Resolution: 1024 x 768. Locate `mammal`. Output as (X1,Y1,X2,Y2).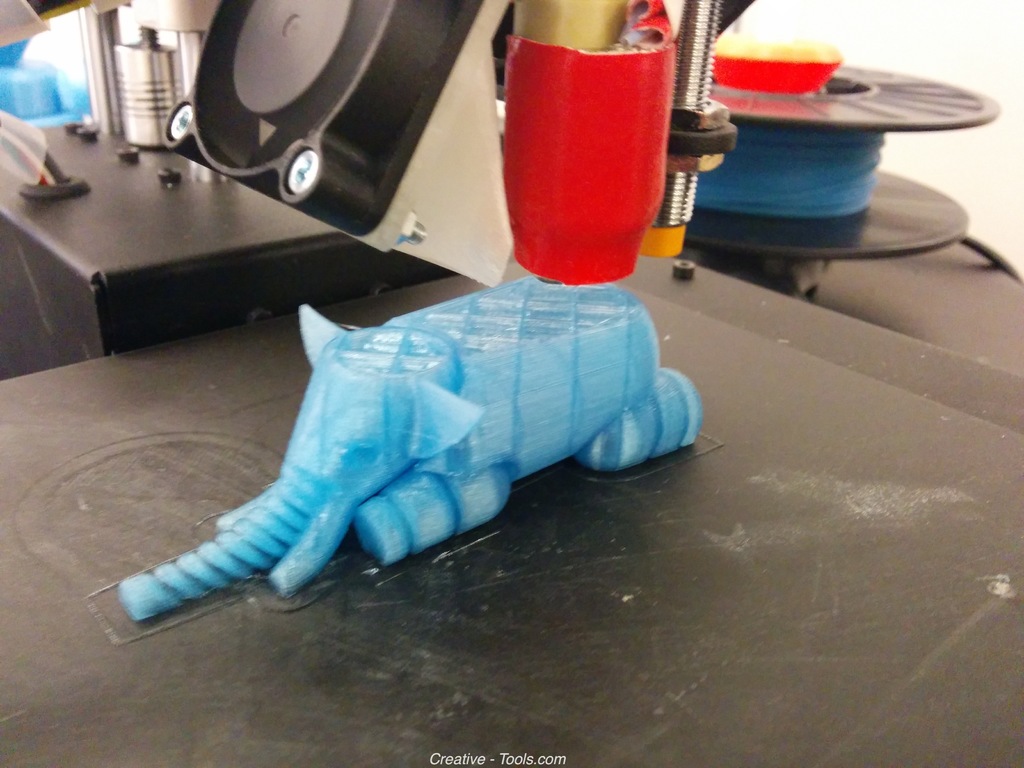
(103,244,671,586).
